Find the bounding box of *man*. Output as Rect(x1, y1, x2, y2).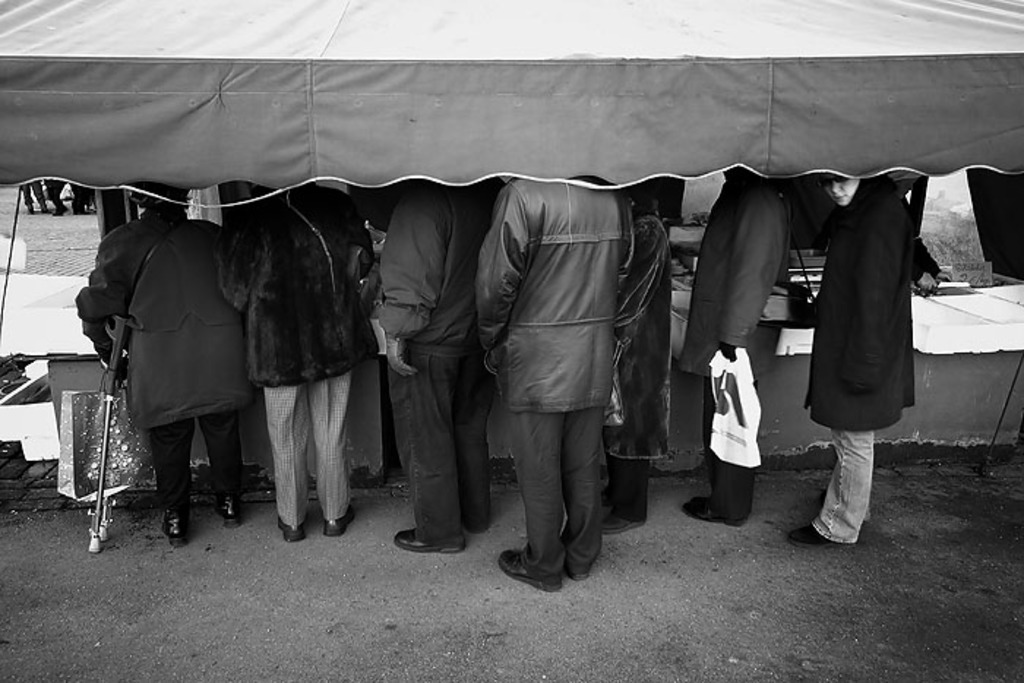
Rect(679, 156, 815, 554).
